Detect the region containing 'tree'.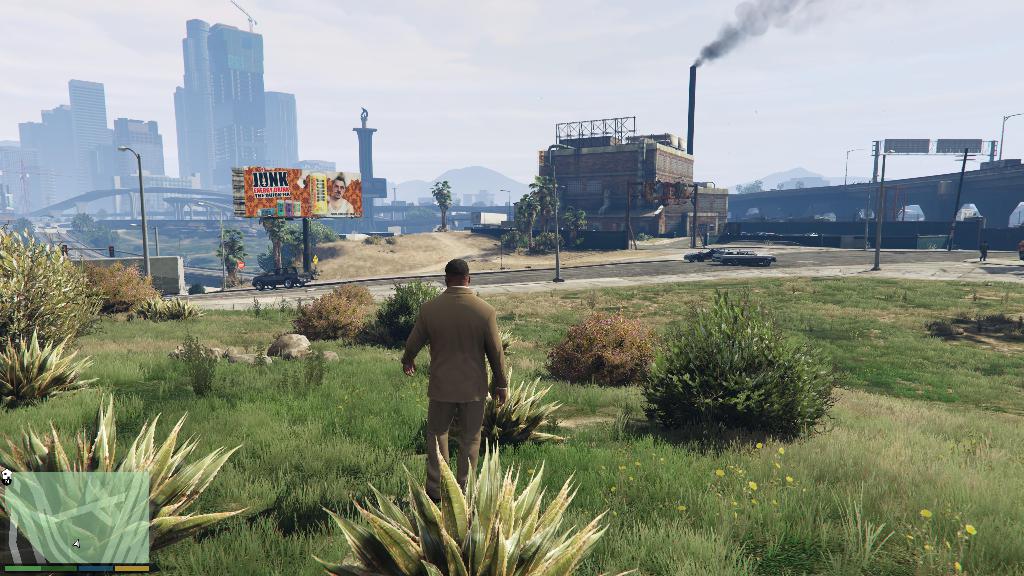
[x1=0, y1=225, x2=113, y2=348].
